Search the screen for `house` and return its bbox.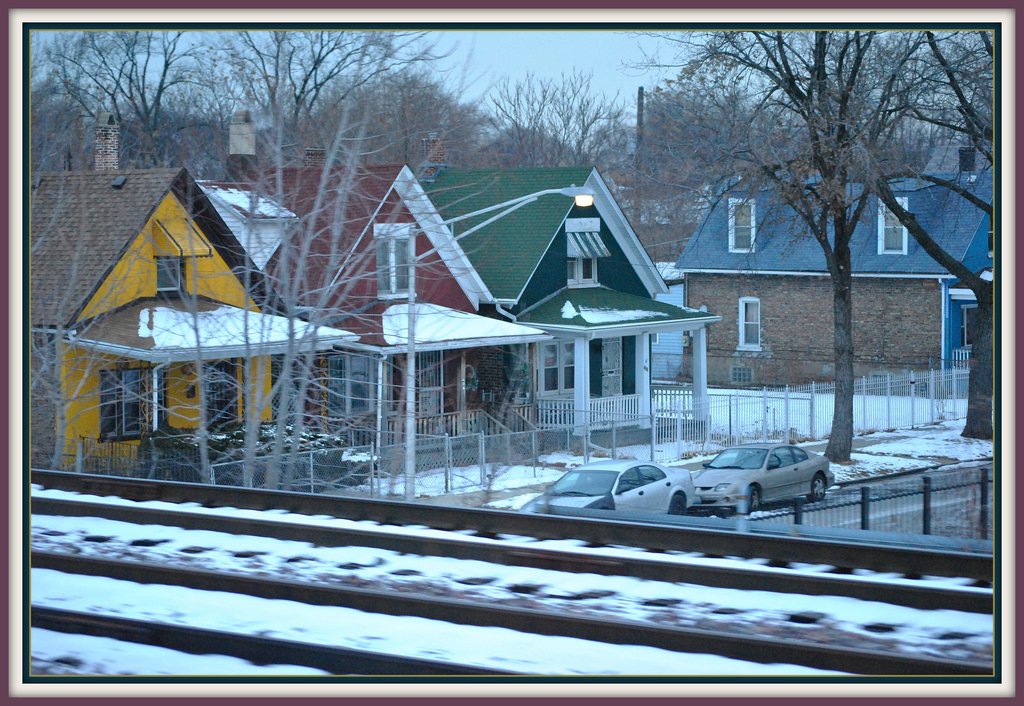
Found: select_region(671, 166, 997, 404).
